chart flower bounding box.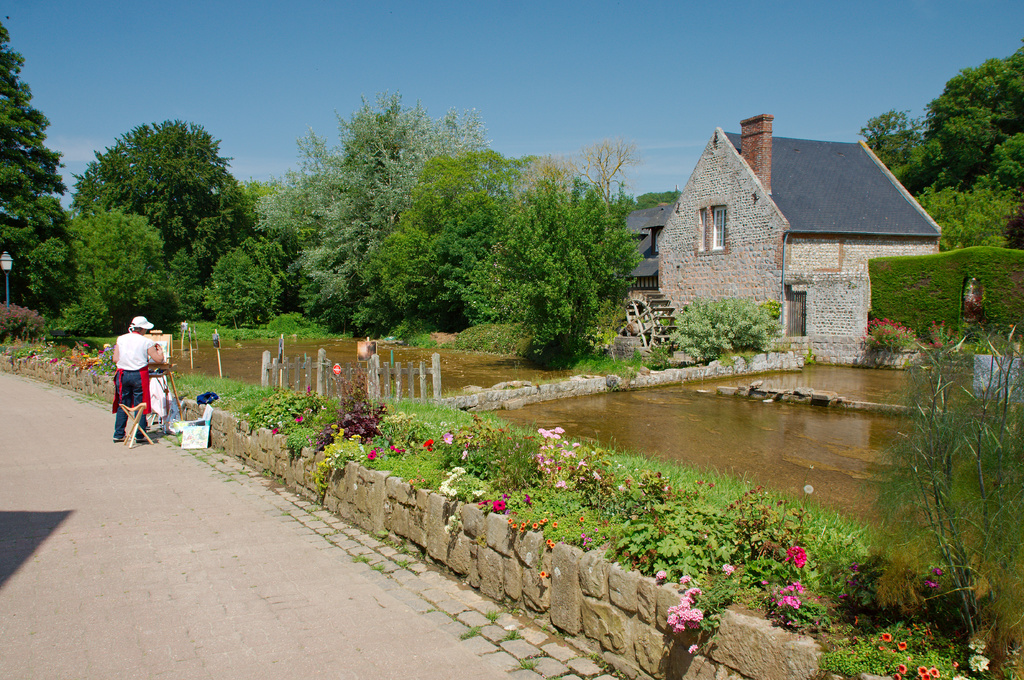
Charted: {"left": 441, "top": 429, "right": 454, "bottom": 443}.
